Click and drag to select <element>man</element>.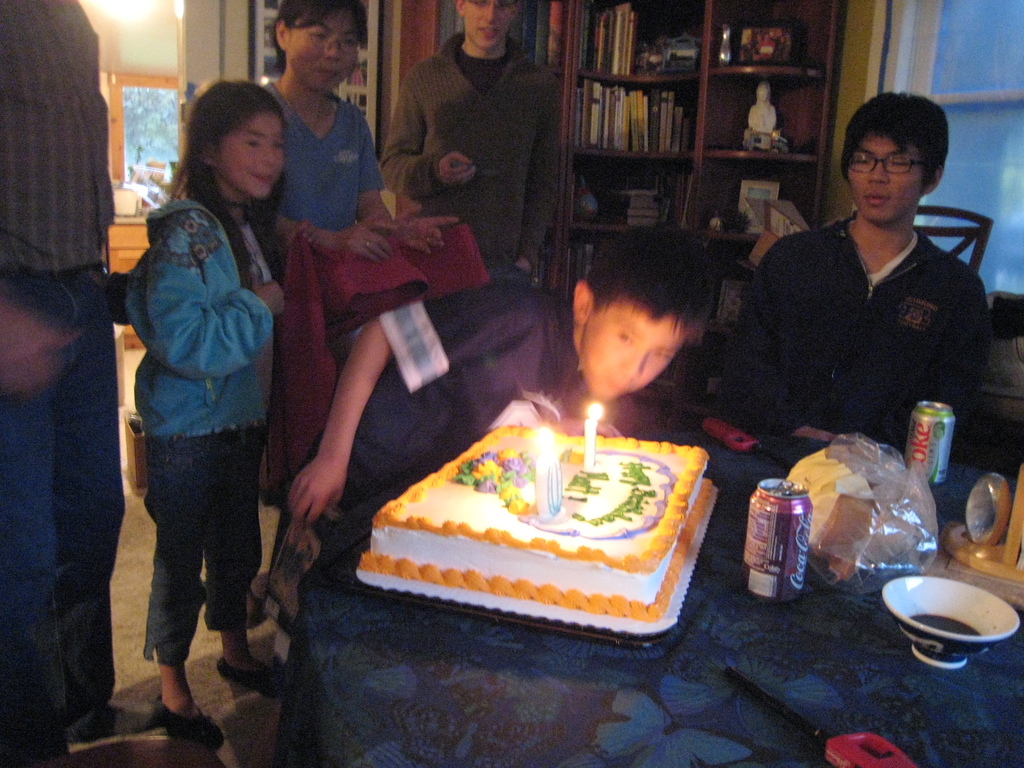
Selection: x1=0, y1=0, x2=113, y2=767.
